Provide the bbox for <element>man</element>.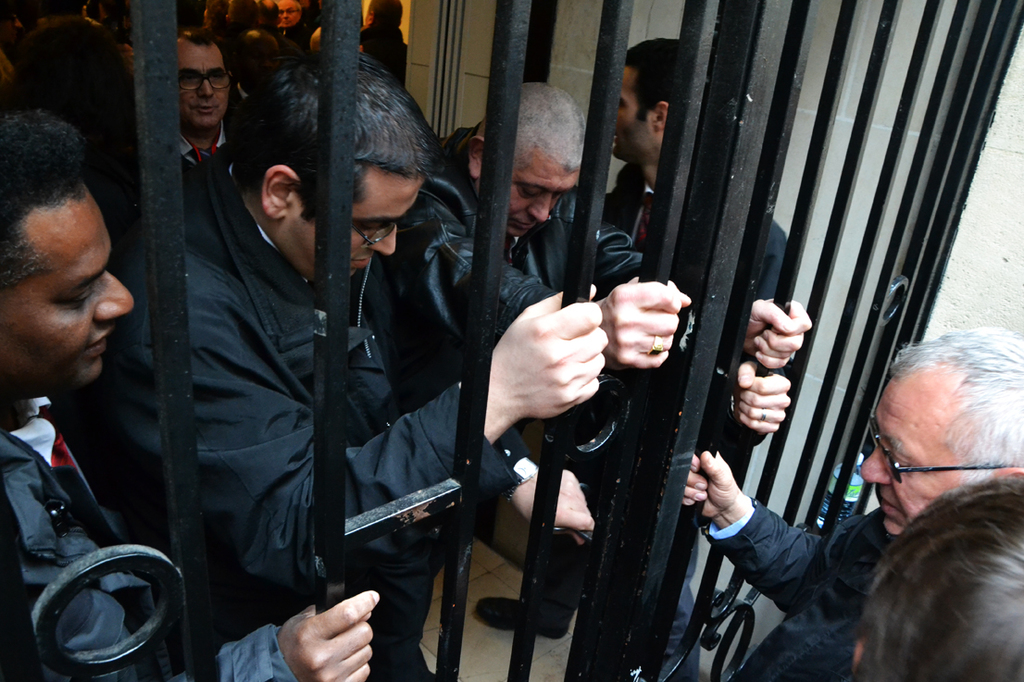
696/318/1023/681.
